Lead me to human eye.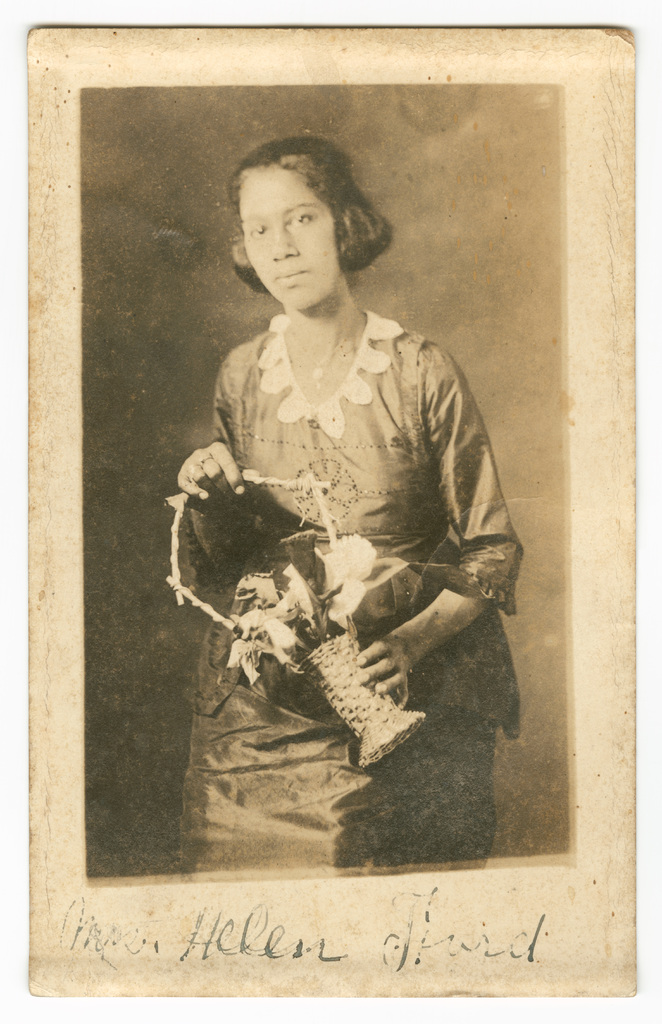
Lead to bbox=[250, 219, 267, 244].
